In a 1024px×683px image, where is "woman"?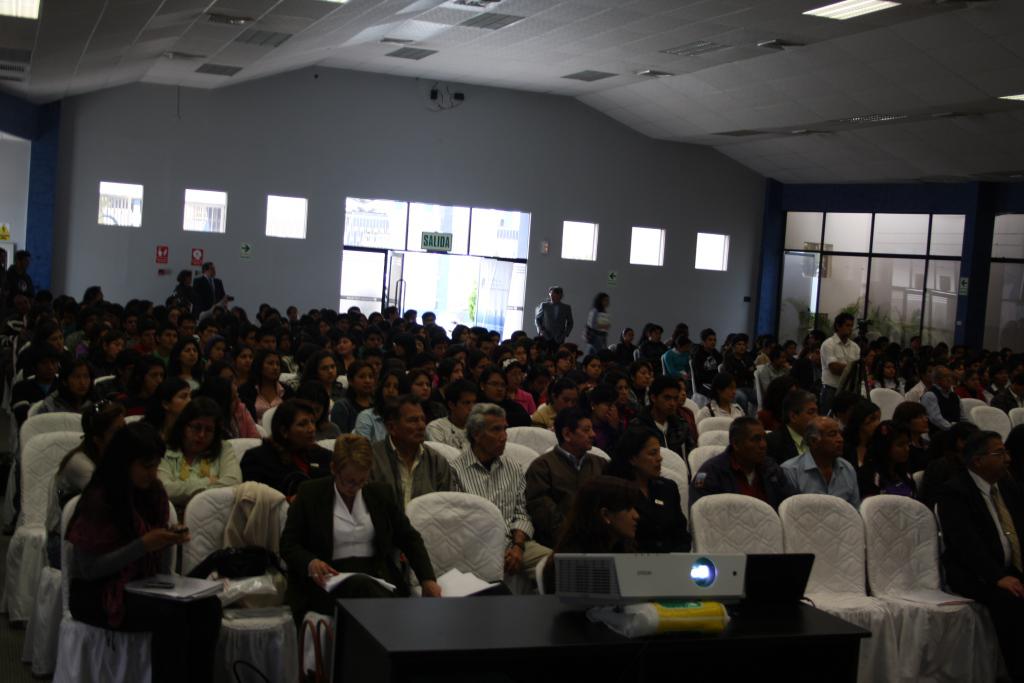
90 330 124 374.
